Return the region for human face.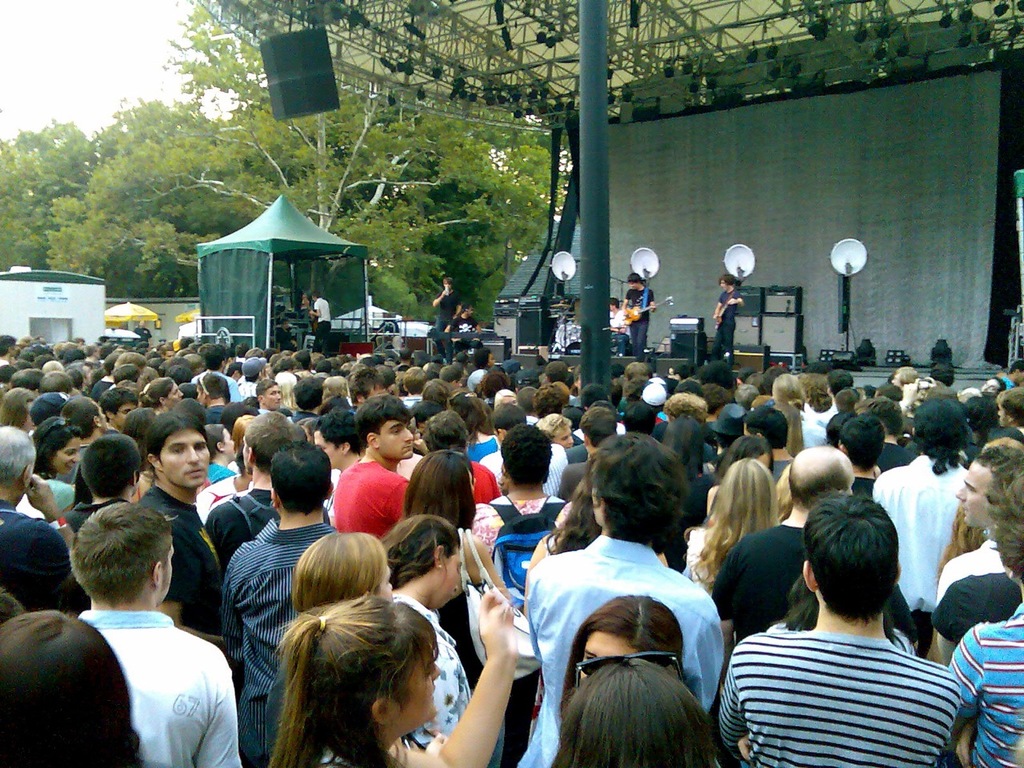
111,402,136,425.
